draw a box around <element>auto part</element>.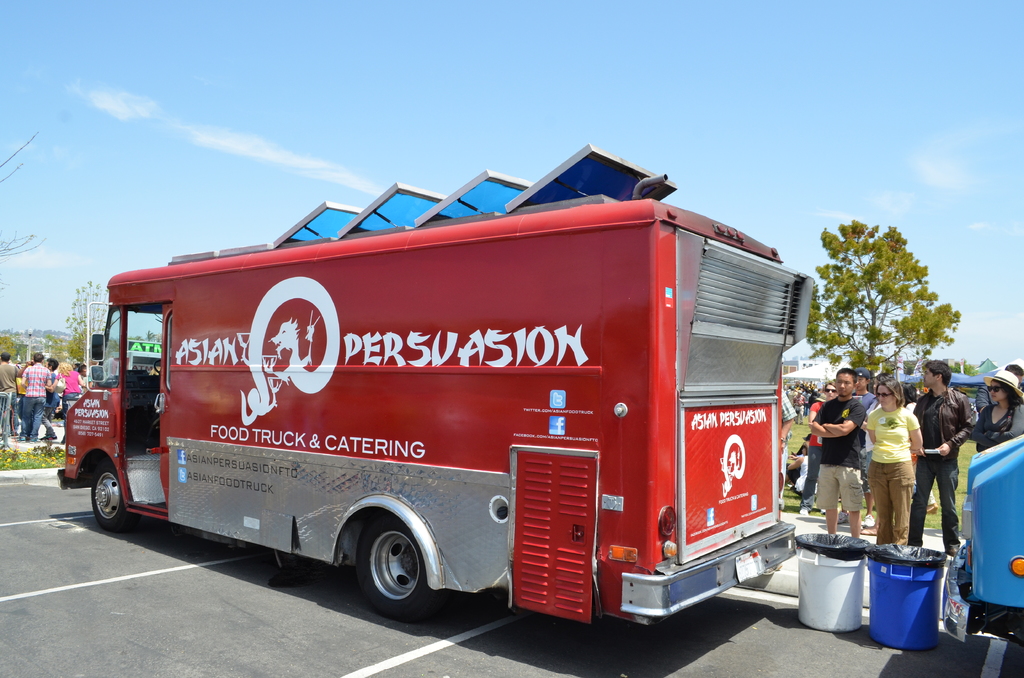
(680,245,801,394).
